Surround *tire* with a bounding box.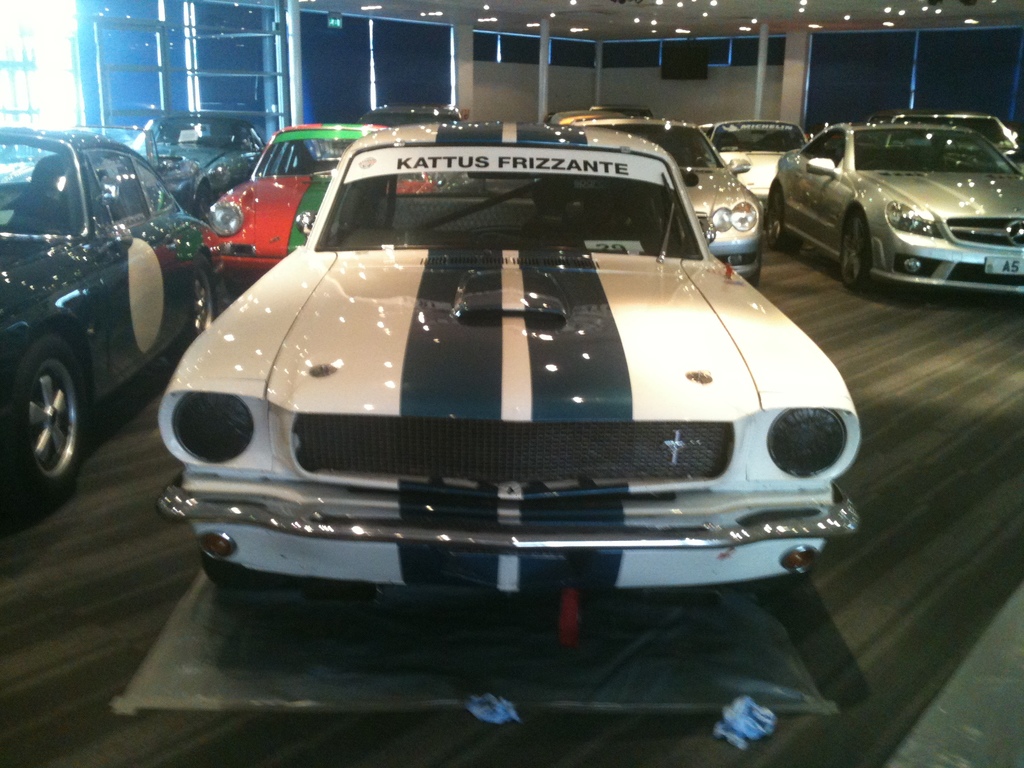
<region>0, 332, 86, 517</region>.
